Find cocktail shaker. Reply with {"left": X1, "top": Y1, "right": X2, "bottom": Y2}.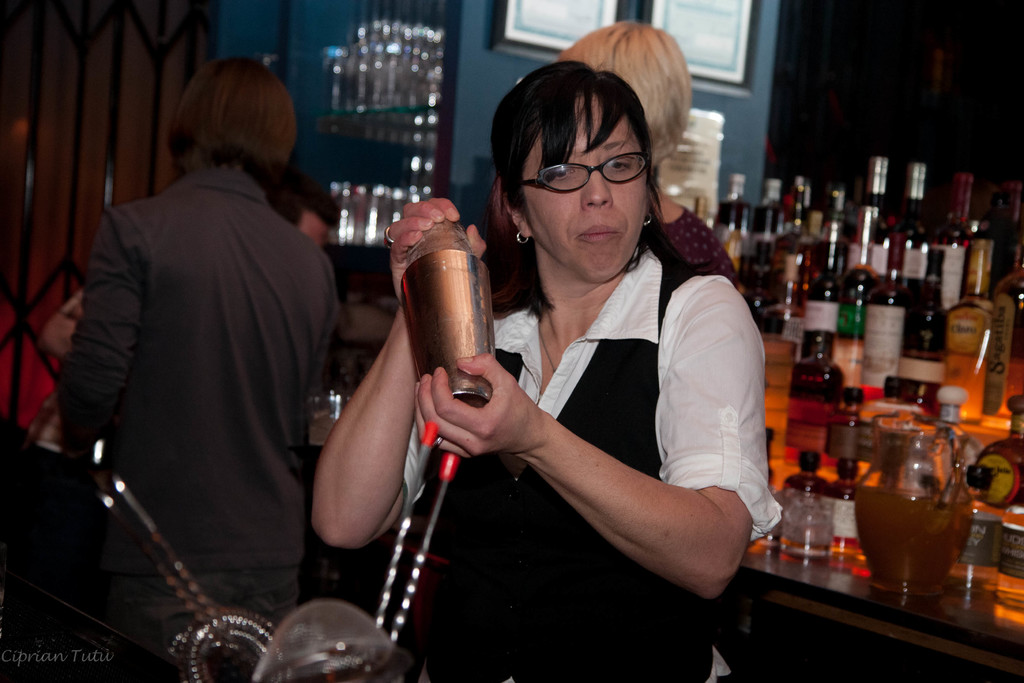
{"left": 394, "top": 222, "right": 498, "bottom": 402}.
